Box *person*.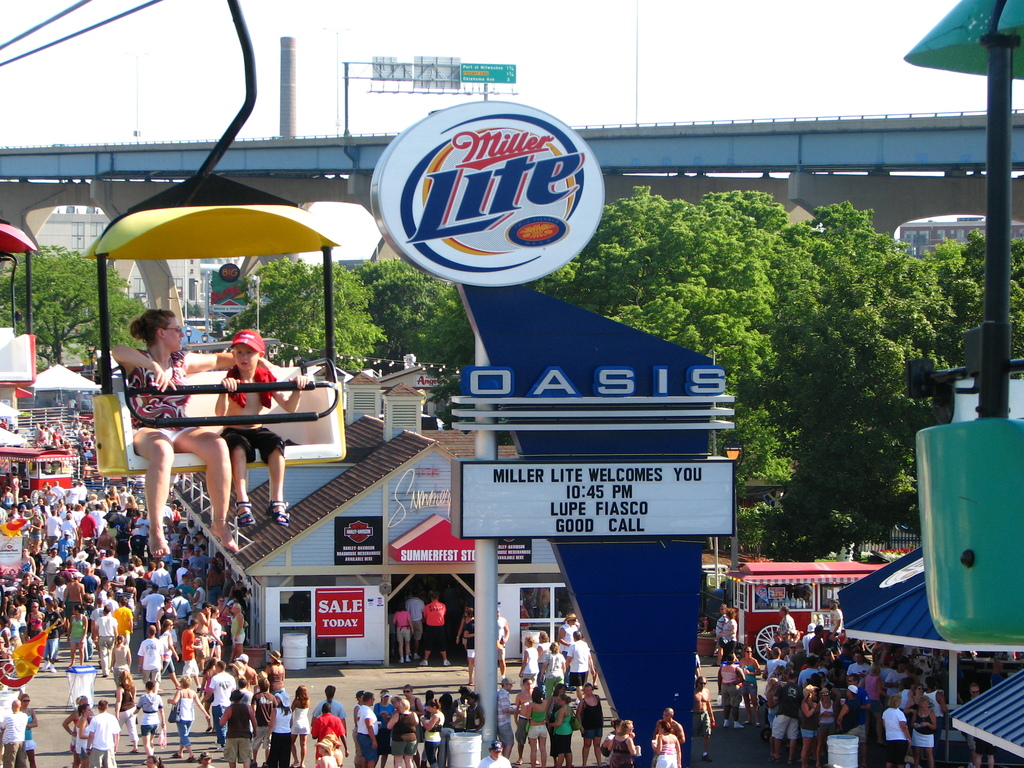
(left=829, top=633, right=851, bottom=666).
